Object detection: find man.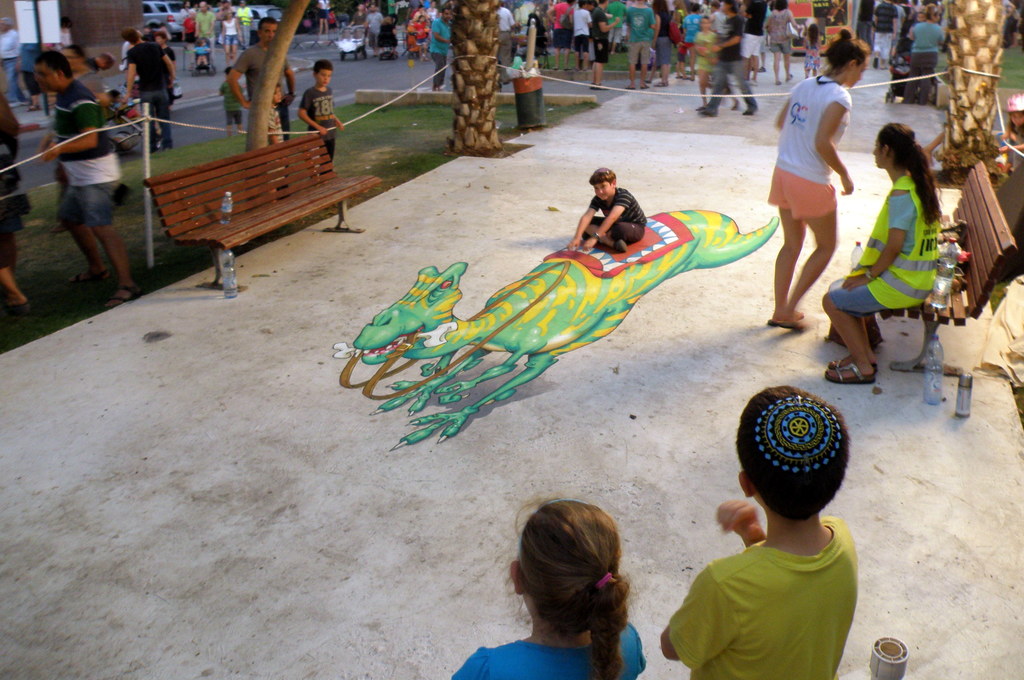
211 2 230 34.
